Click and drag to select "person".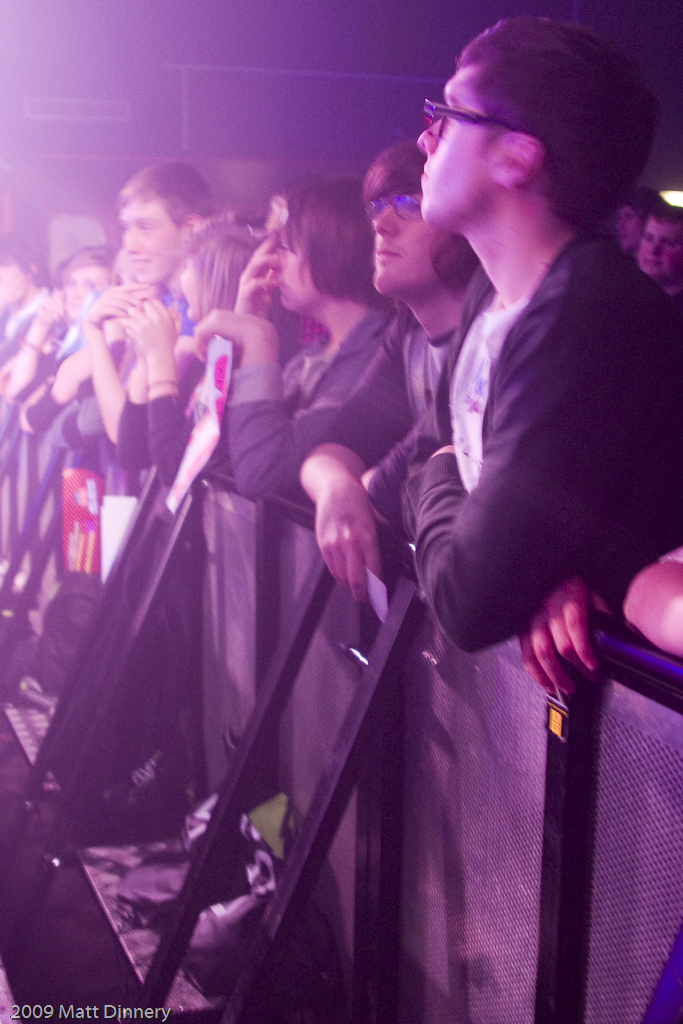
Selection: [left=212, top=180, right=382, bottom=503].
